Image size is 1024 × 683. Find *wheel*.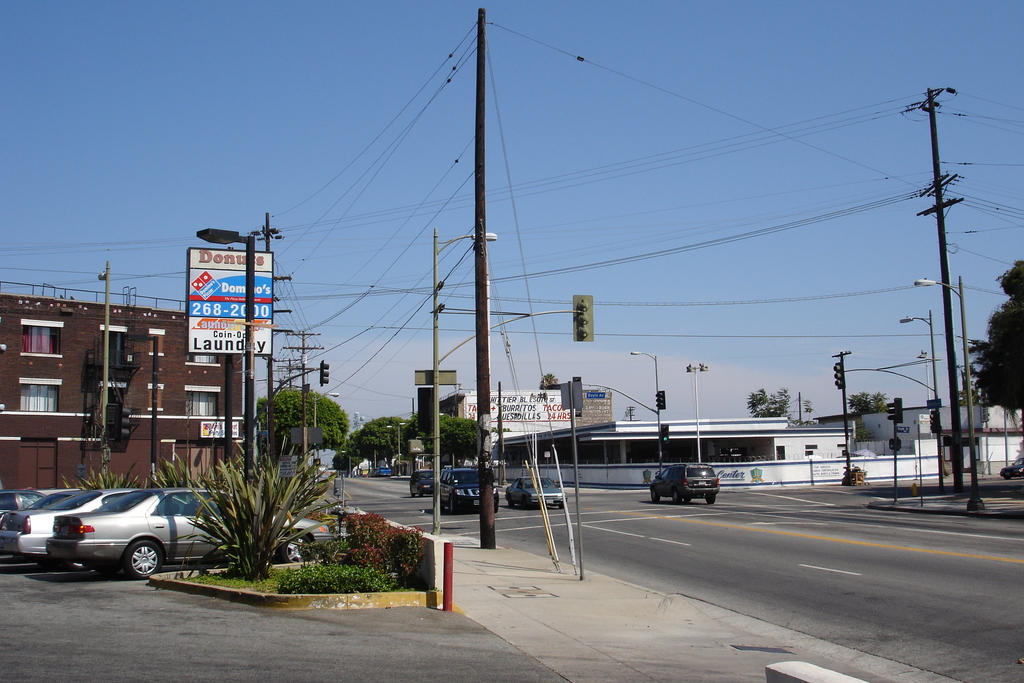
667,489,685,508.
